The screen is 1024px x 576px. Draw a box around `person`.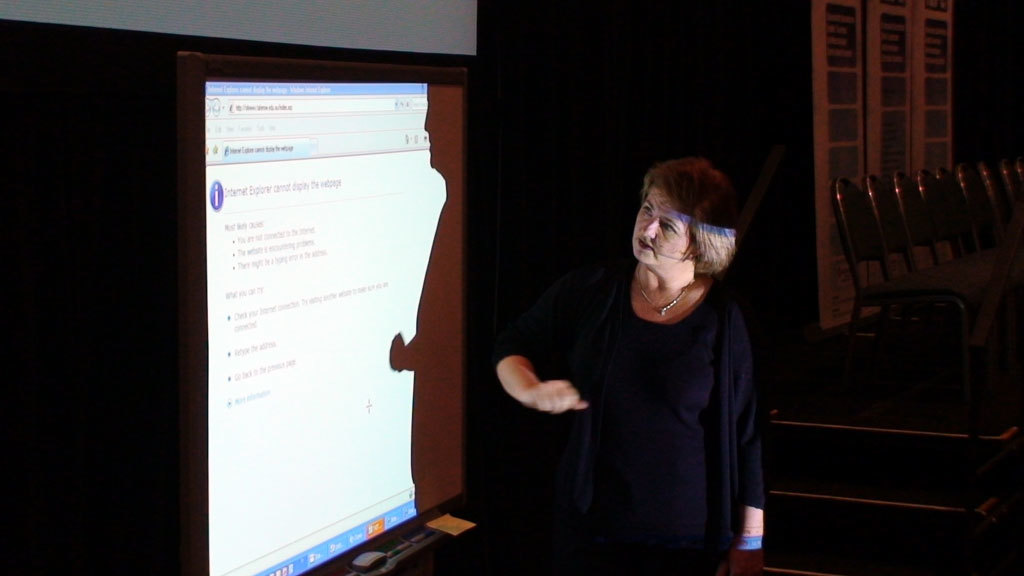
detection(493, 155, 767, 575).
